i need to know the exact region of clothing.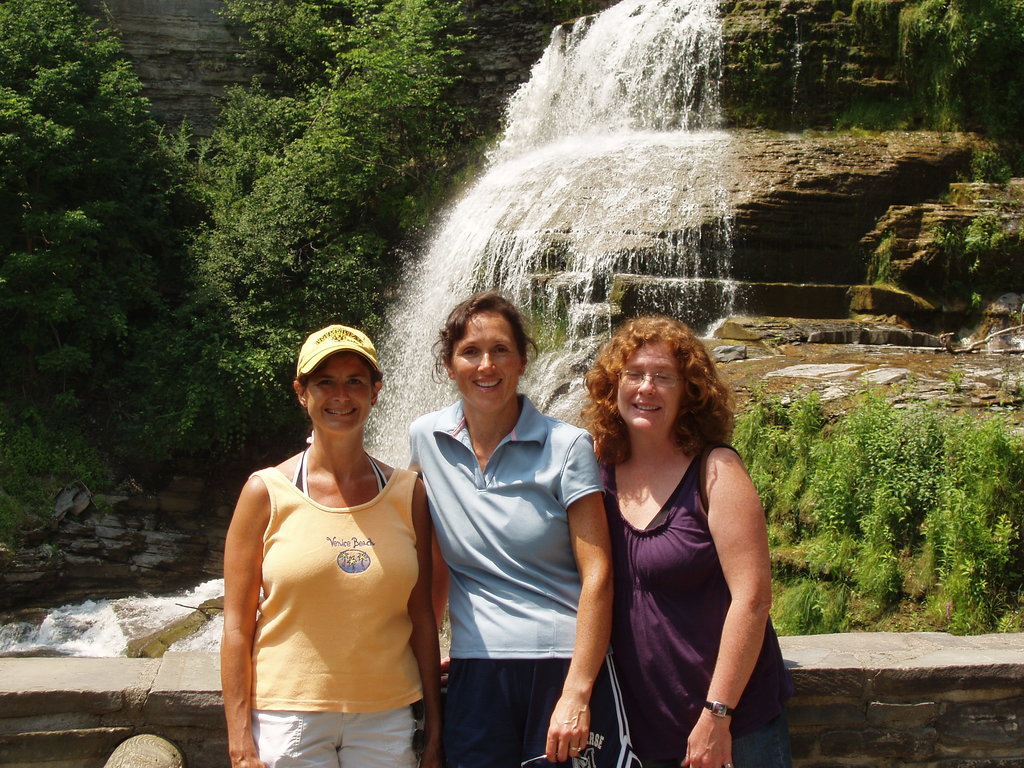
Region: [577,434,799,767].
